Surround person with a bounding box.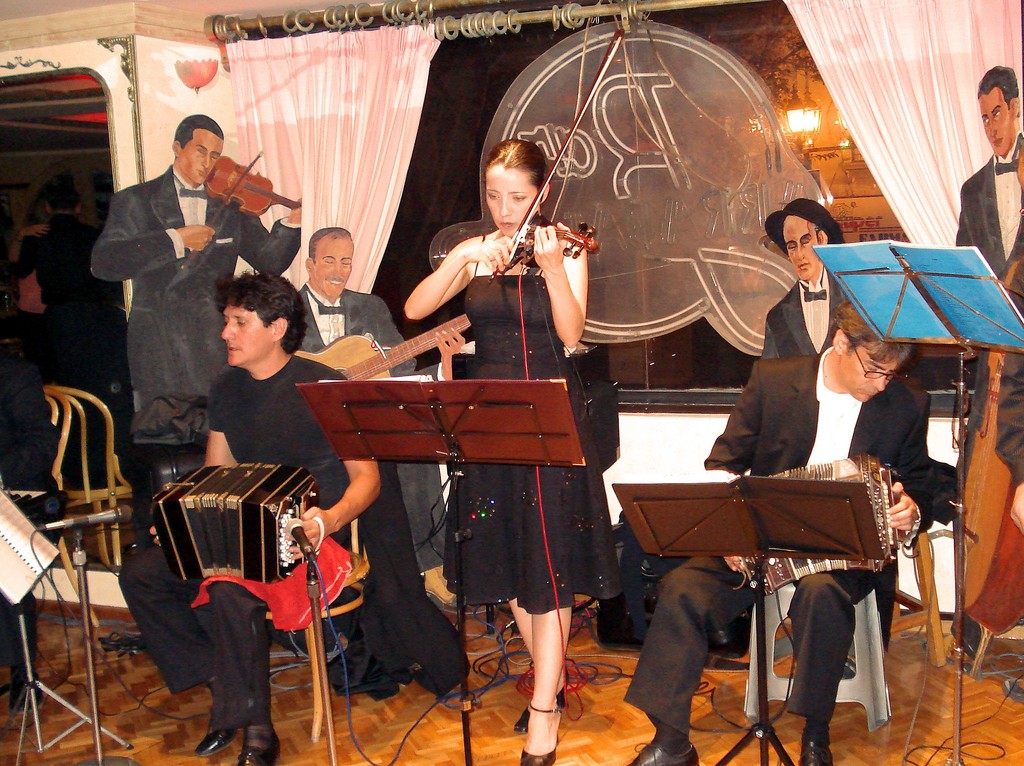
region(96, 111, 300, 437).
